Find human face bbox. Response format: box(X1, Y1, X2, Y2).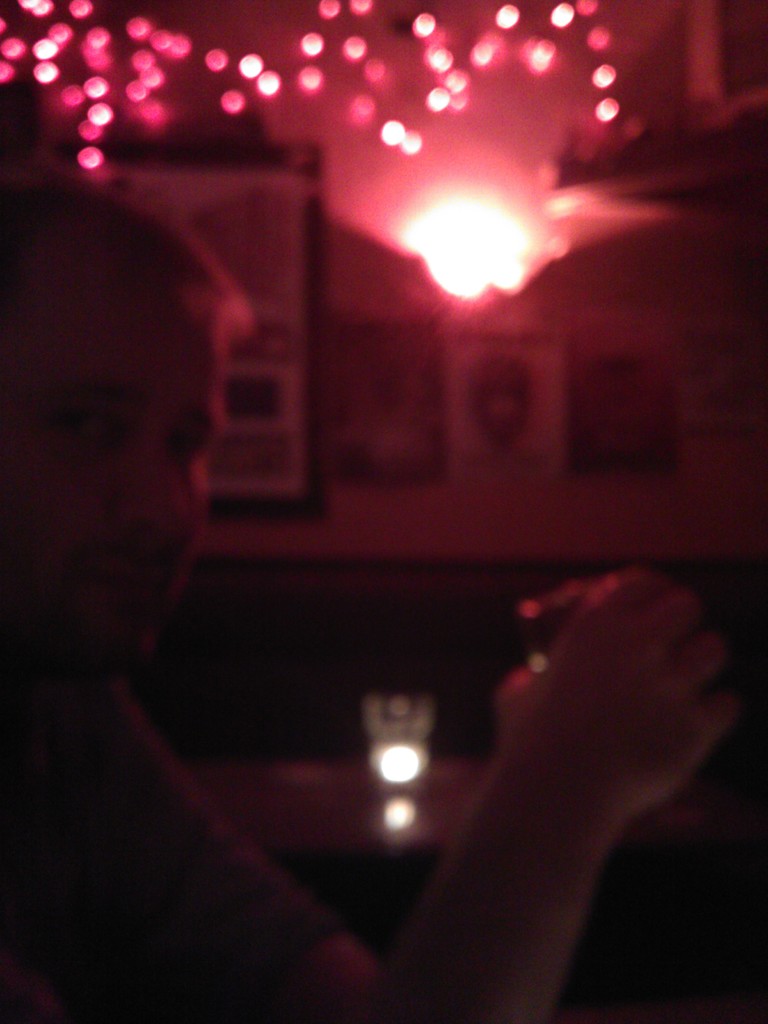
box(7, 271, 222, 657).
